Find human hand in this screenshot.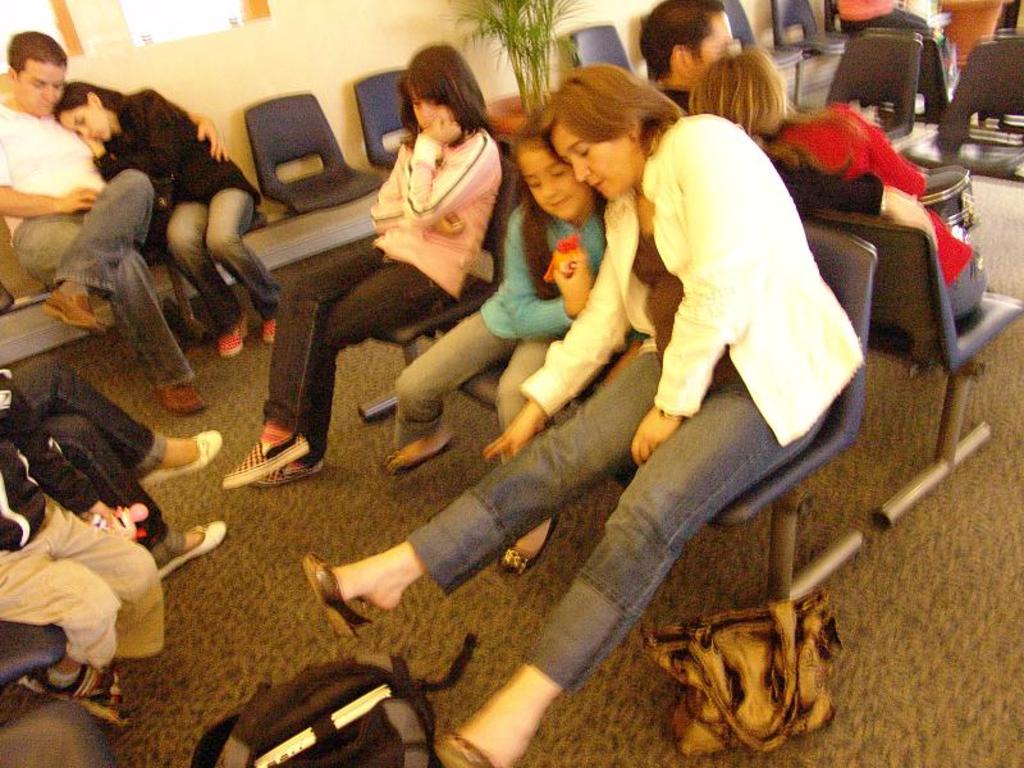
The bounding box for human hand is Rect(480, 404, 541, 463).
